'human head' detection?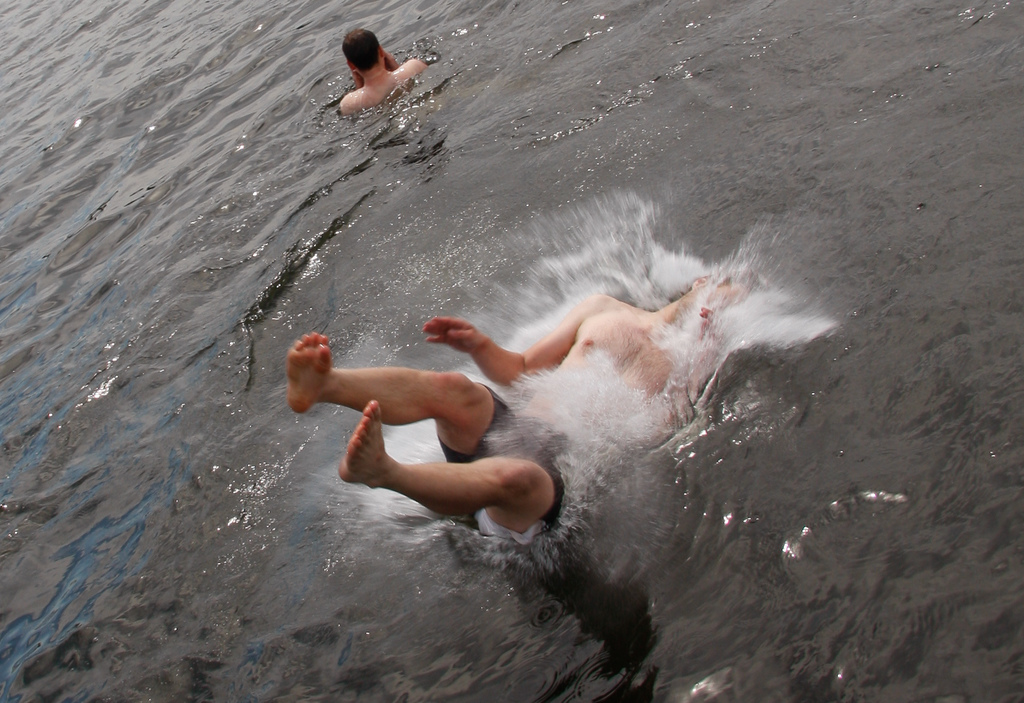
select_region(477, 248, 797, 561)
